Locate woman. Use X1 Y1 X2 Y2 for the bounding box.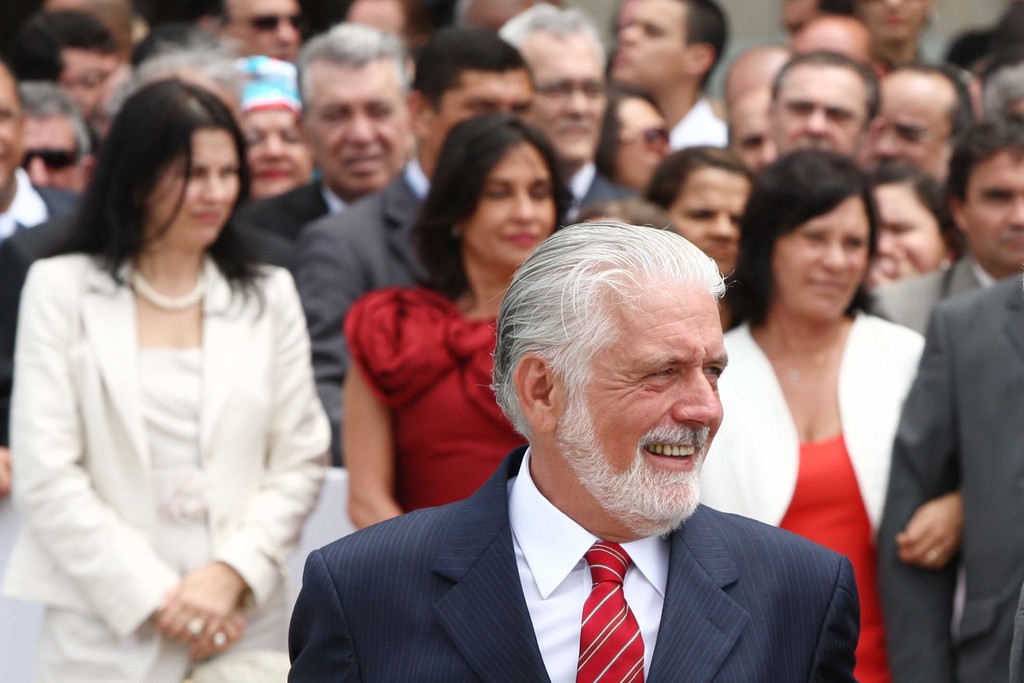
865 160 963 279.
